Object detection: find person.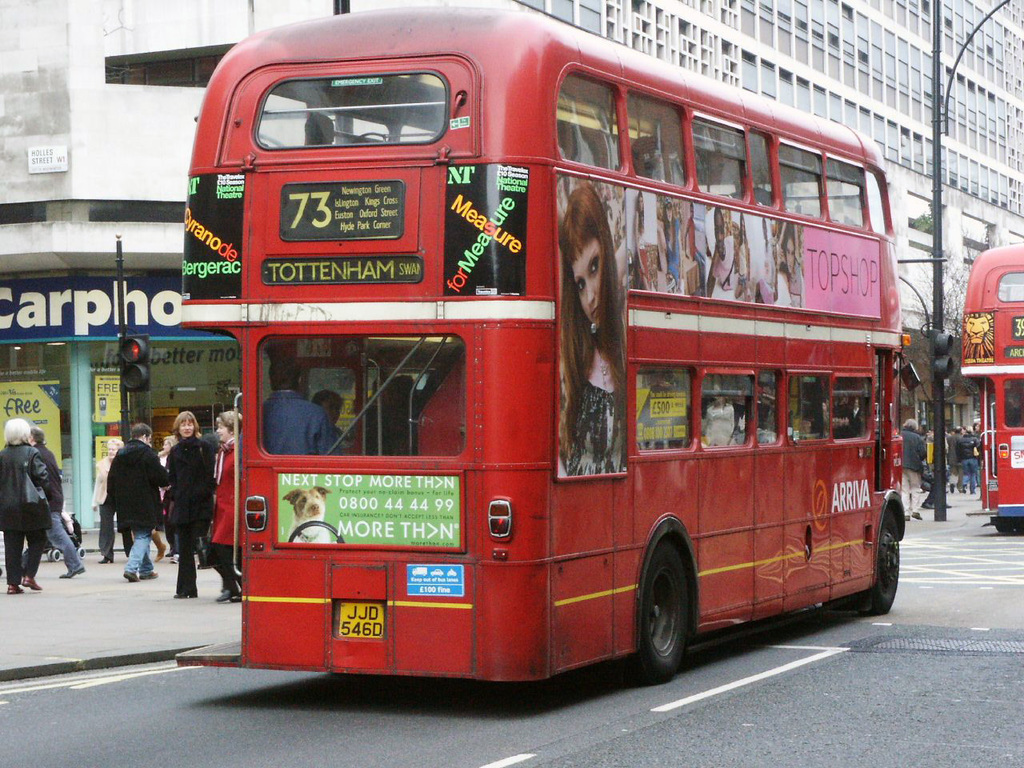
957:423:983:495.
